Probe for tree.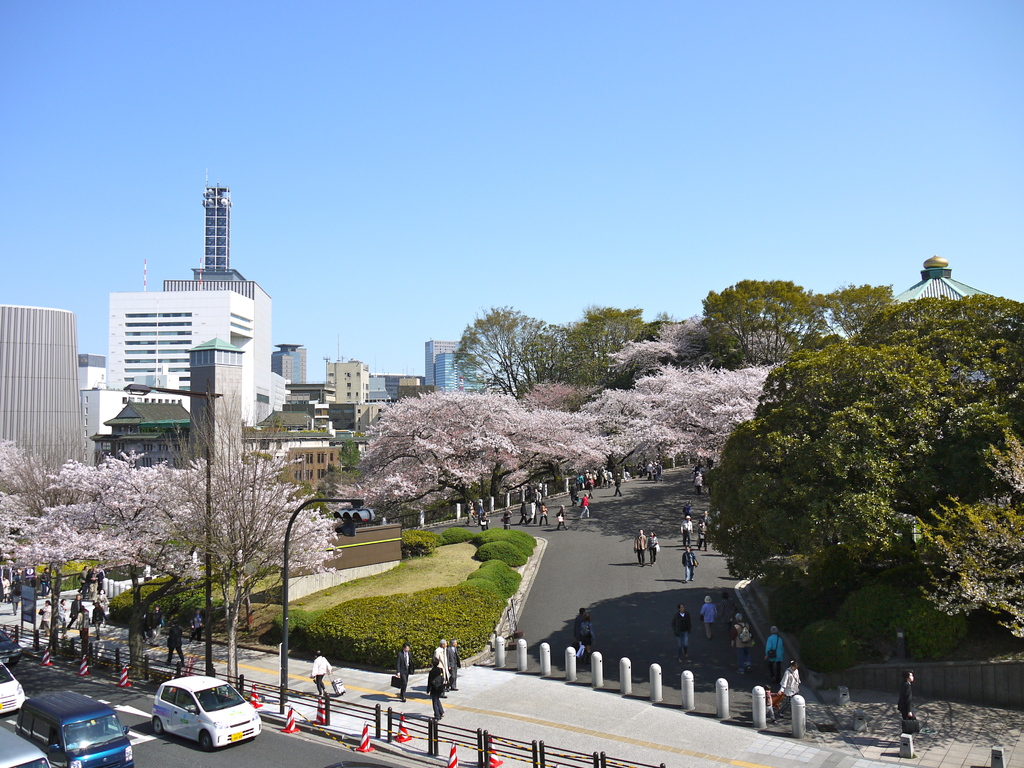
Probe result: x1=817 y1=282 x2=900 y2=351.
